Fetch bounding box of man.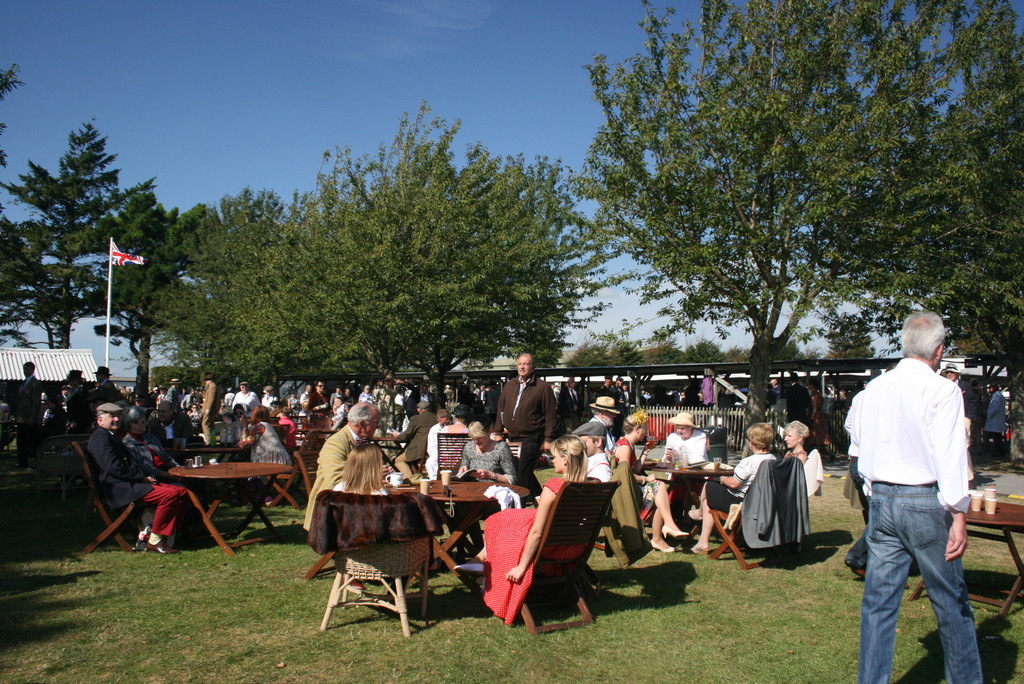
Bbox: bbox=[13, 362, 44, 473].
